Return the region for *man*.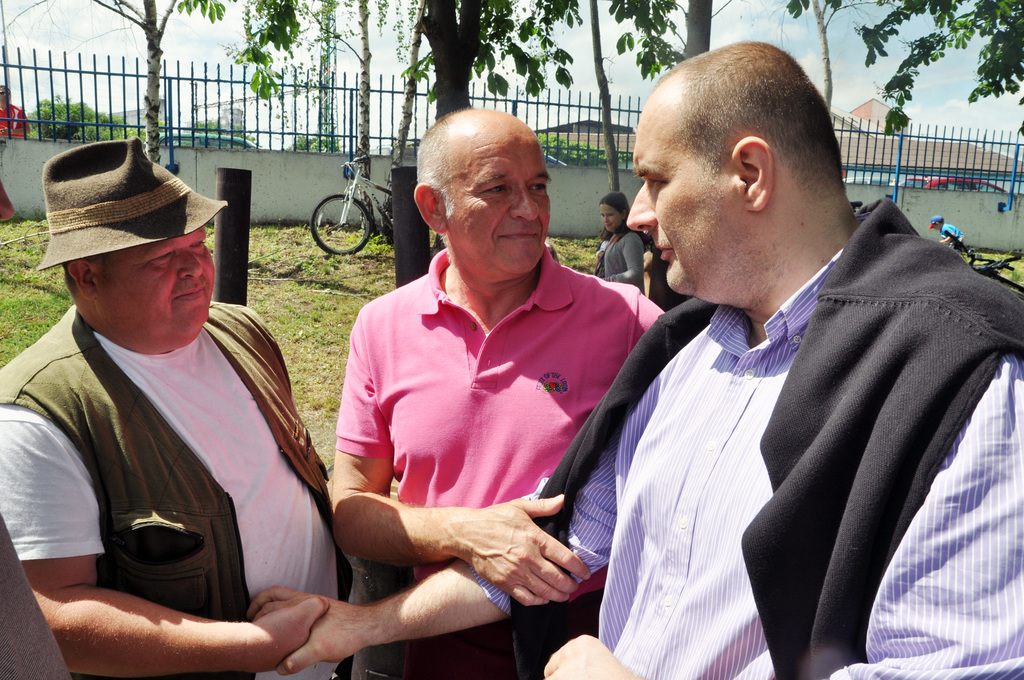
crop(6, 132, 342, 661).
